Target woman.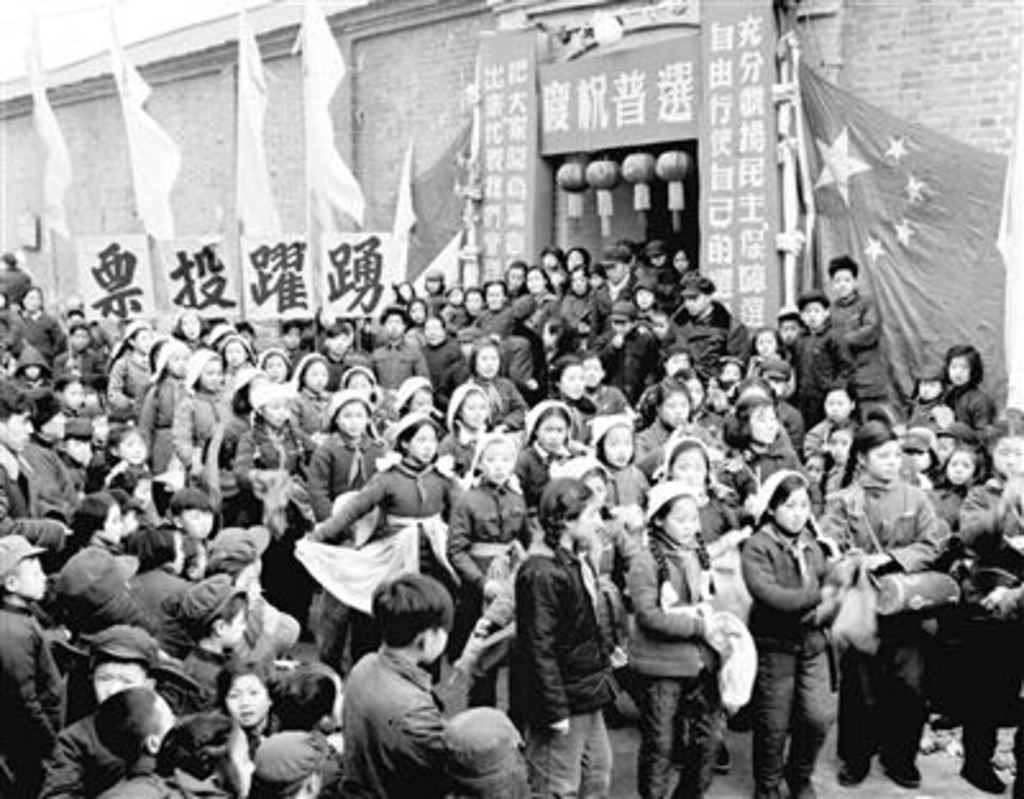
Target region: {"x1": 745, "y1": 476, "x2": 832, "y2": 789}.
